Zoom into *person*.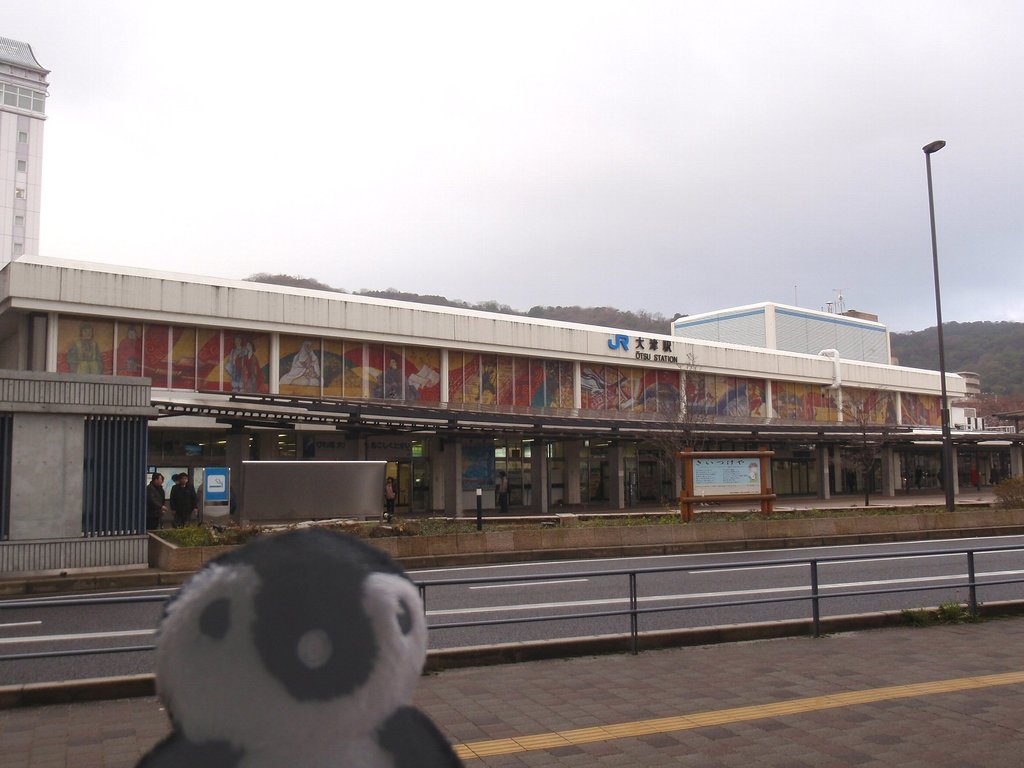
Zoom target: left=168, top=469, right=203, bottom=523.
